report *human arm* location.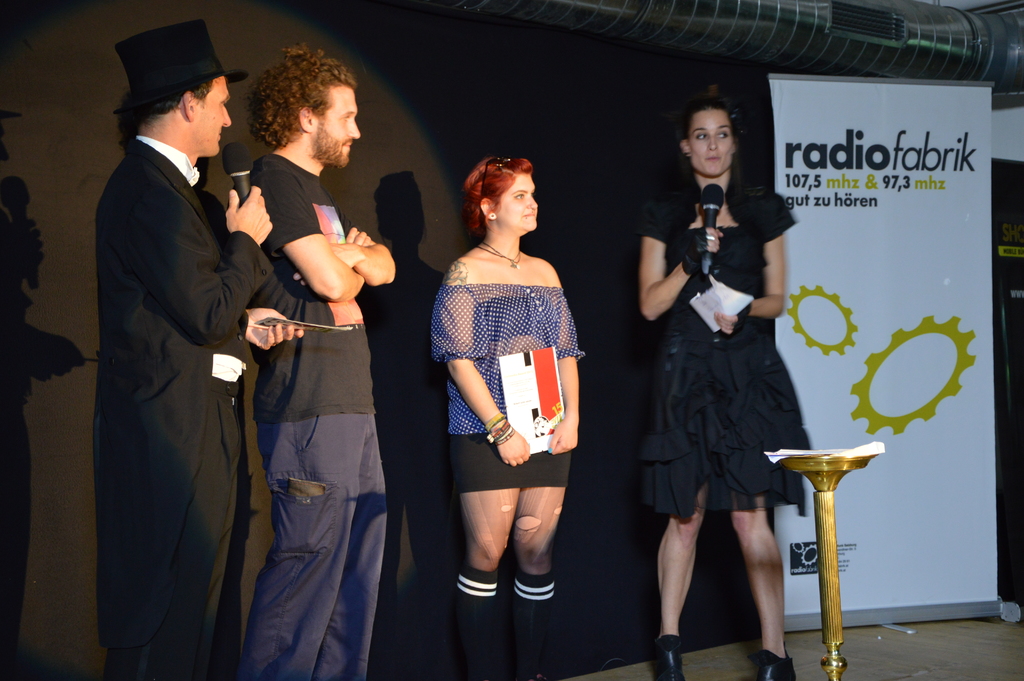
Report: detection(433, 261, 539, 472).
